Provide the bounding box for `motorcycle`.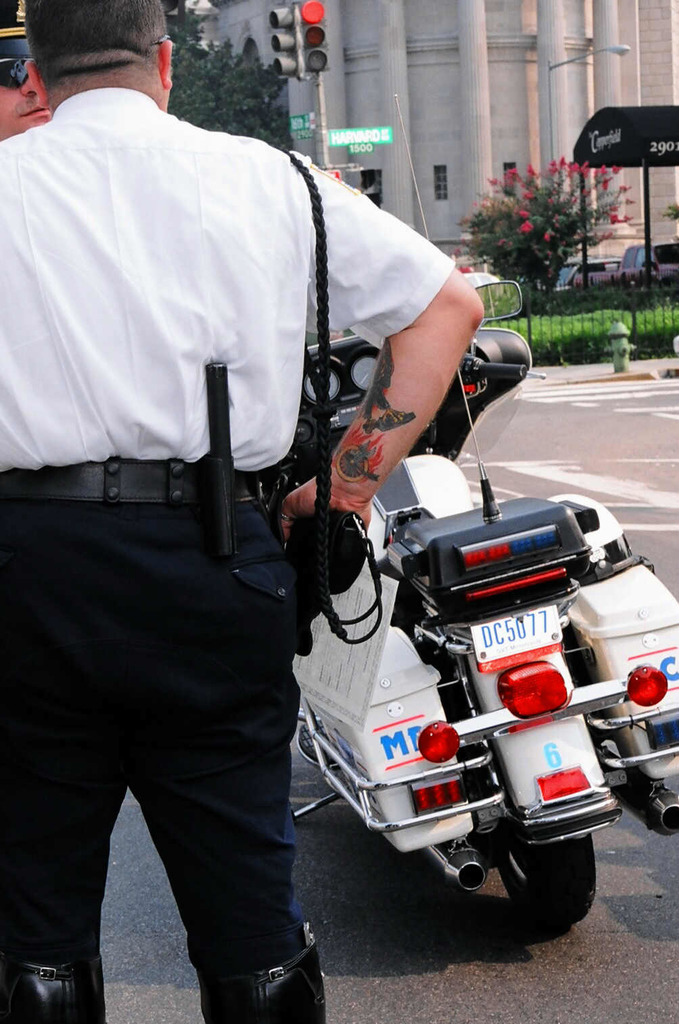
[76, 235, 649, 982].
